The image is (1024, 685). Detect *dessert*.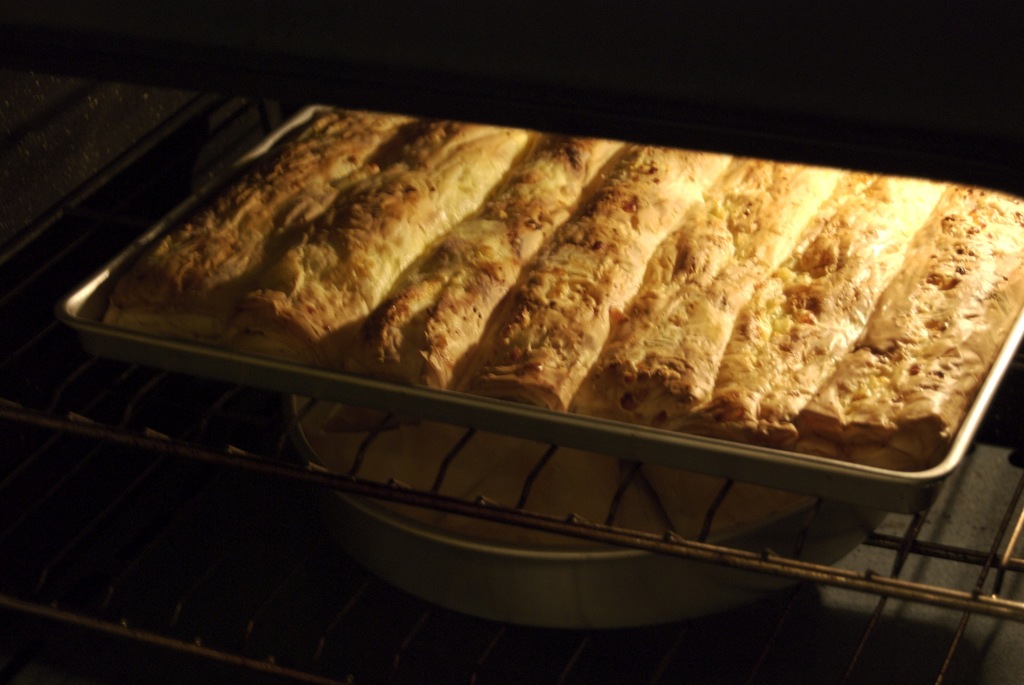
Detection: x1=351 y1=136 x2=612 y2=395.
